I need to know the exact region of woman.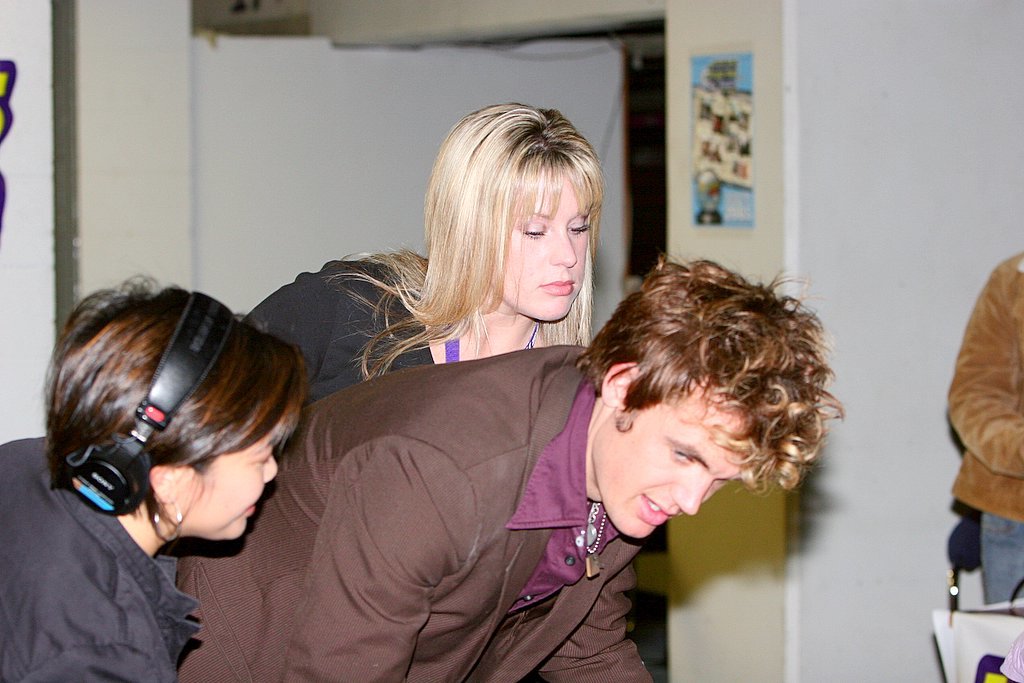
Region: crop(24, 254, 338, 665).
